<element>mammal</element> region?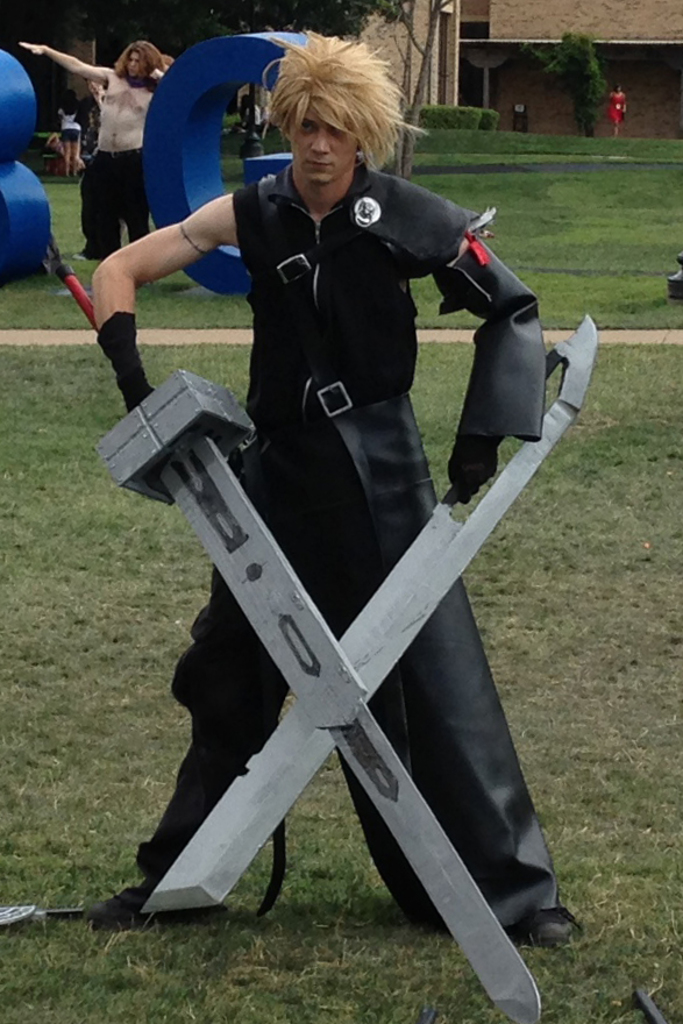
select_region(10, 38, 177, 259)
